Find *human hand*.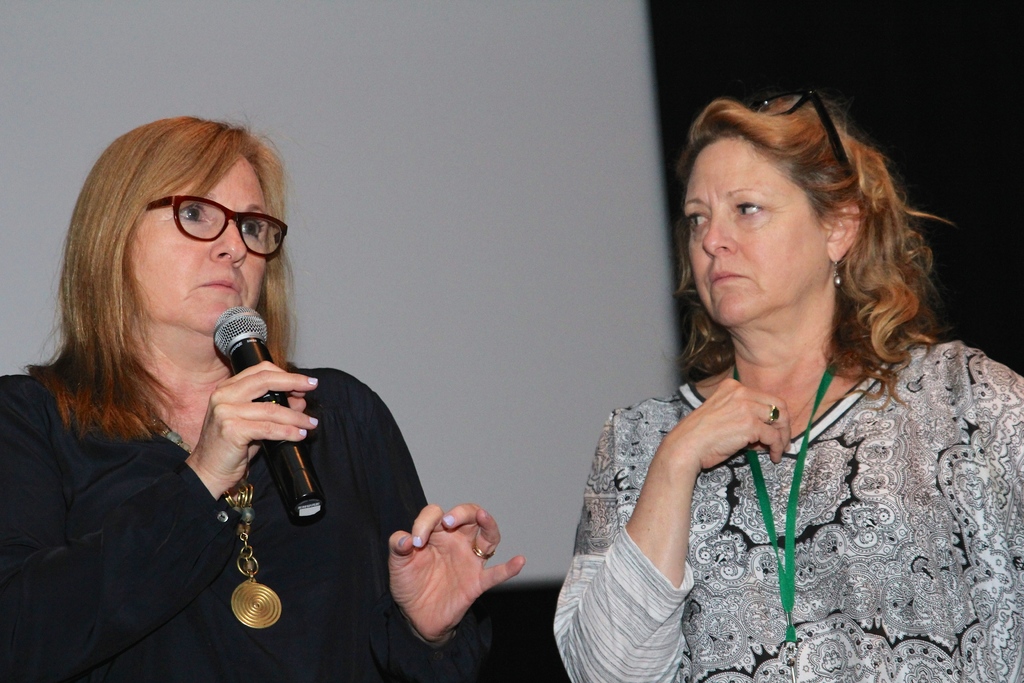
(left=177, top=360, right=310, bottom=502).
